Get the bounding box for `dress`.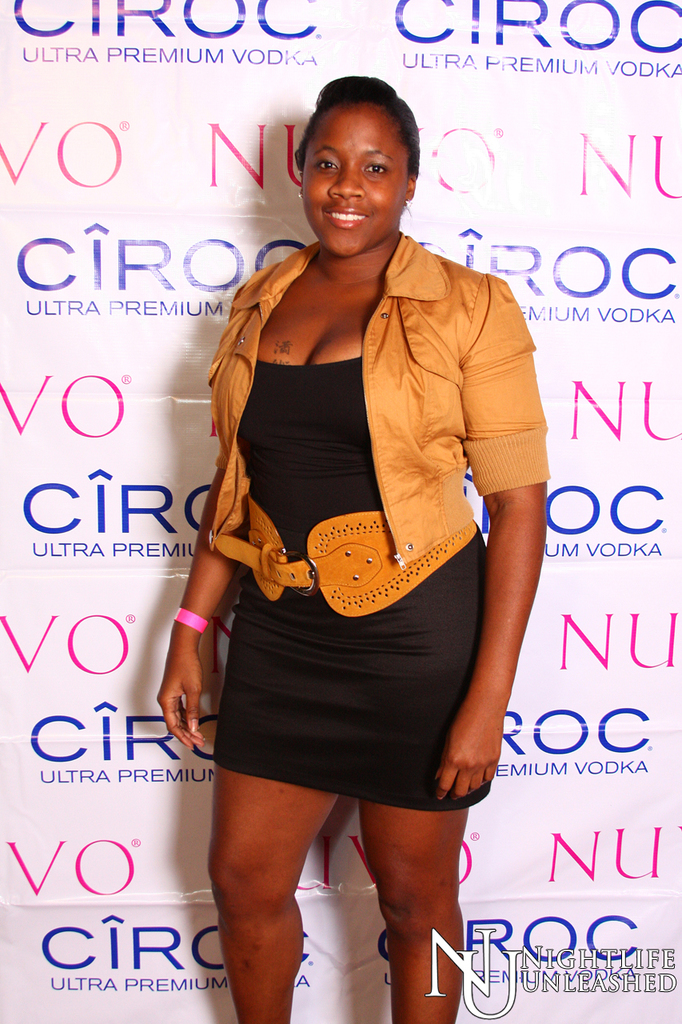
{"left": 210, "top": 355, "right": 493, "bottom": 813}.
